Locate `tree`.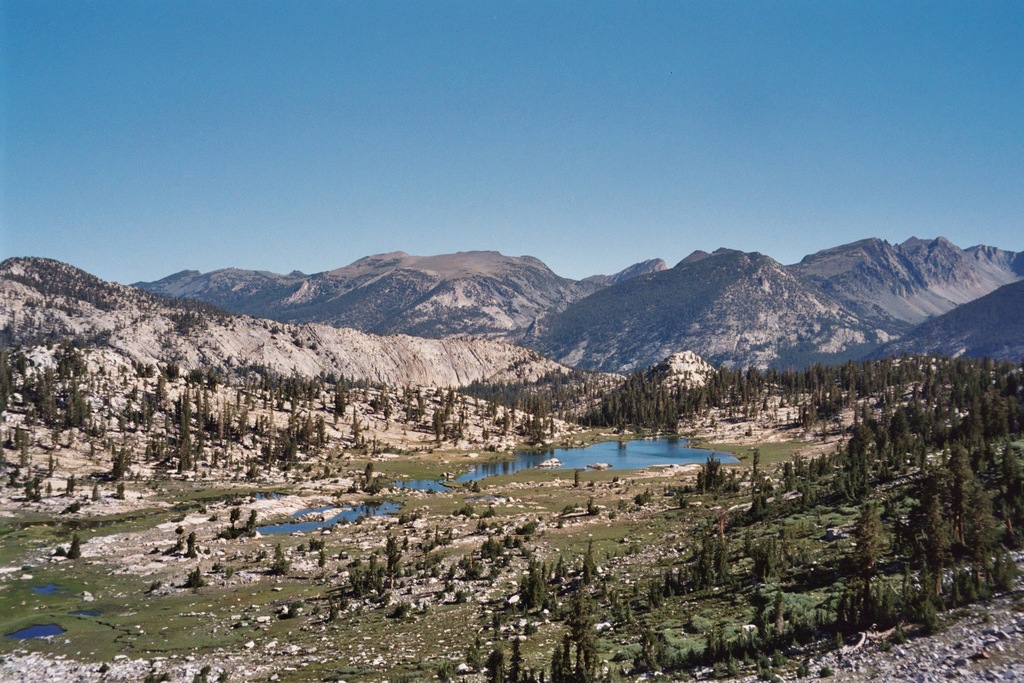
Bounding box: Rect(309, 542, 325, 552).
